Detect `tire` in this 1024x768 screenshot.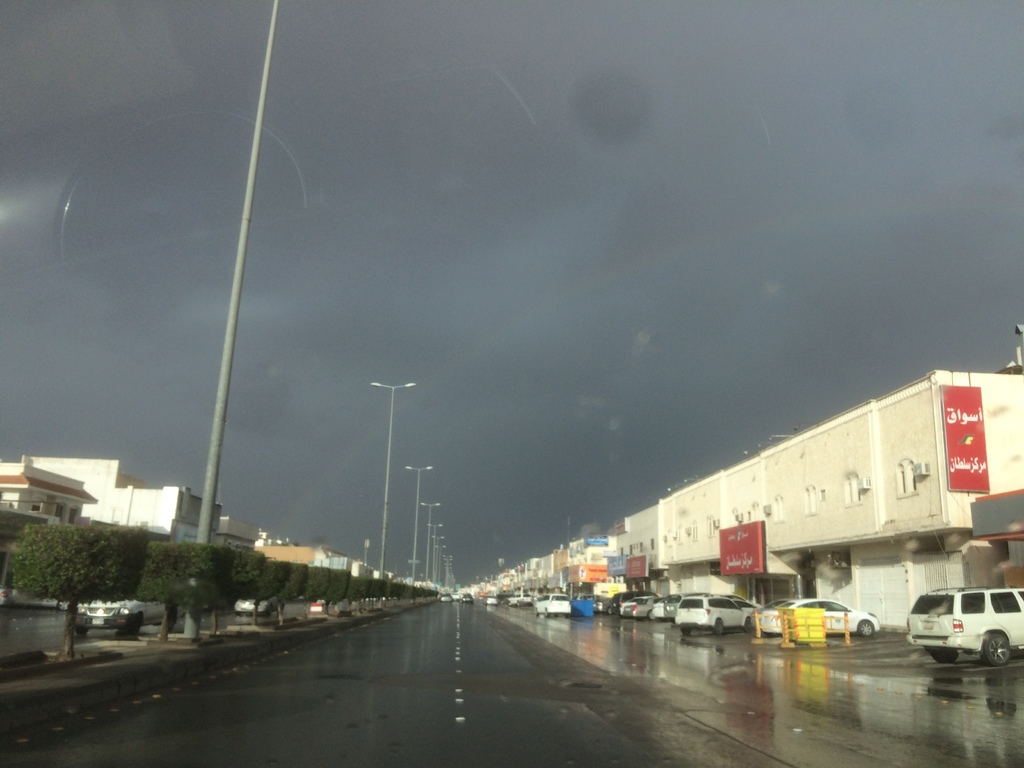
Detection: bbox=[744, 616, 754, 633].
